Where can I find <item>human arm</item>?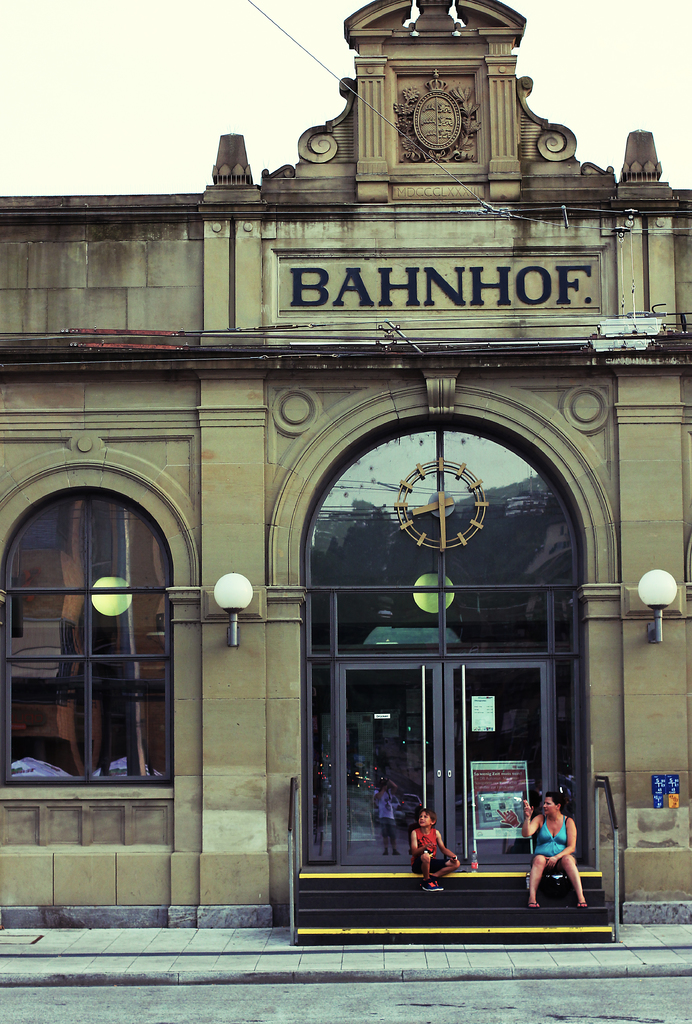
You can find it at box(524, 798, 543, 840).
